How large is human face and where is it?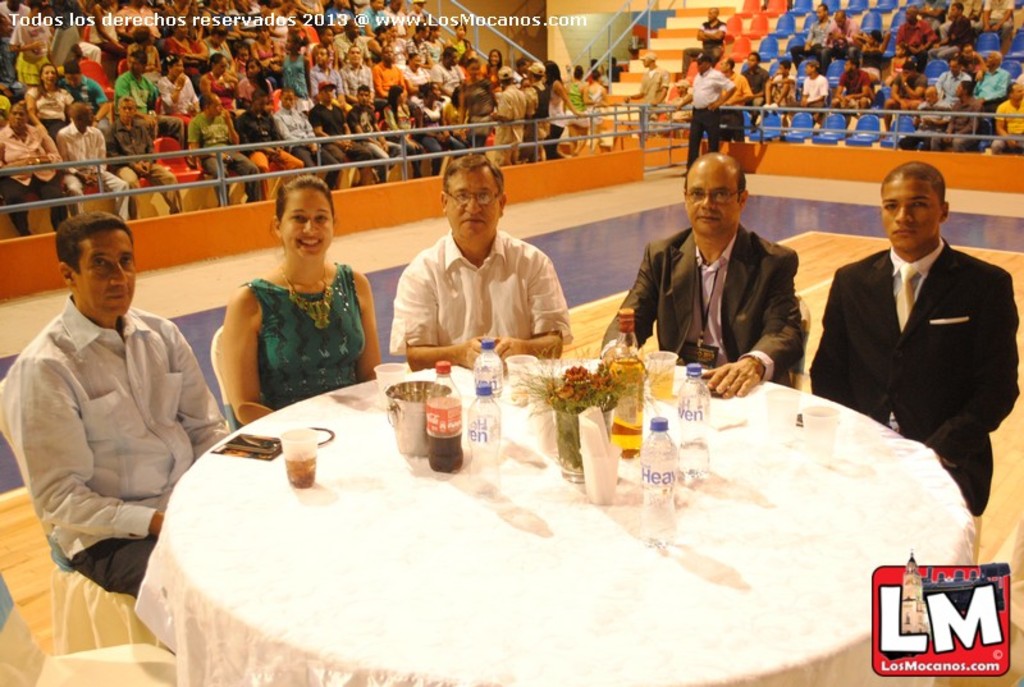
Bounding box: BBox(118, 100, 137, 124).
